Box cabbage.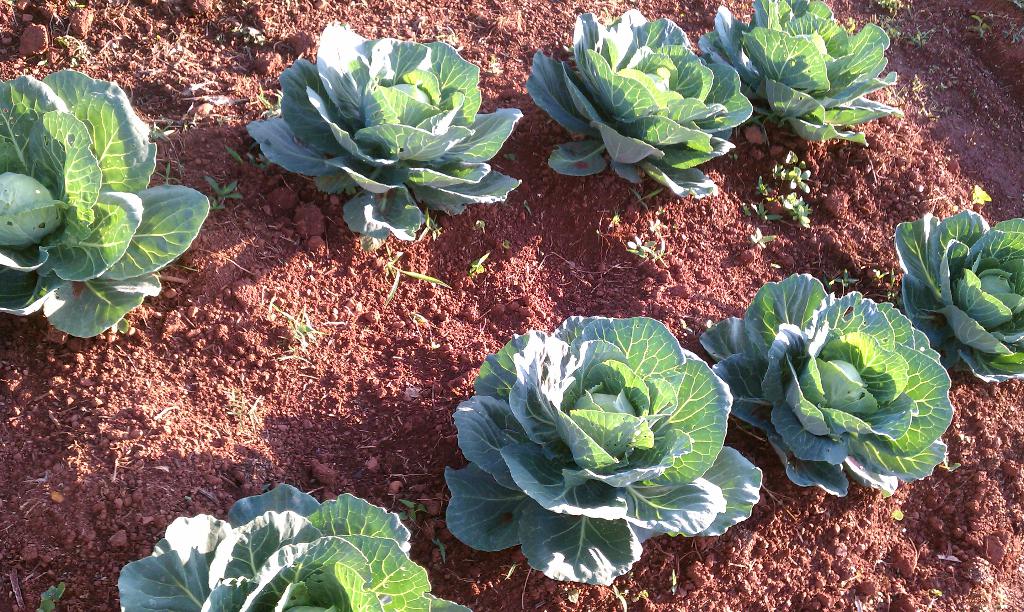
x1=575, y1=391, x2=636, y2=436.
